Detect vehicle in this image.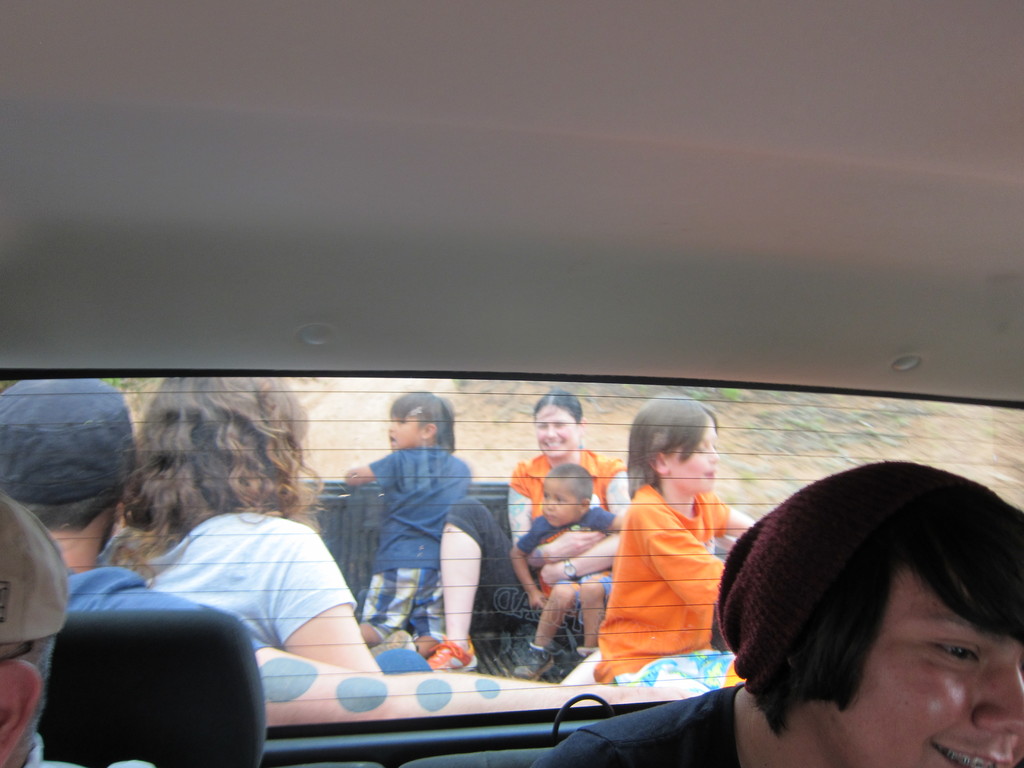
Detection: x1=0, y1=0, x2=1023, y2=767.
